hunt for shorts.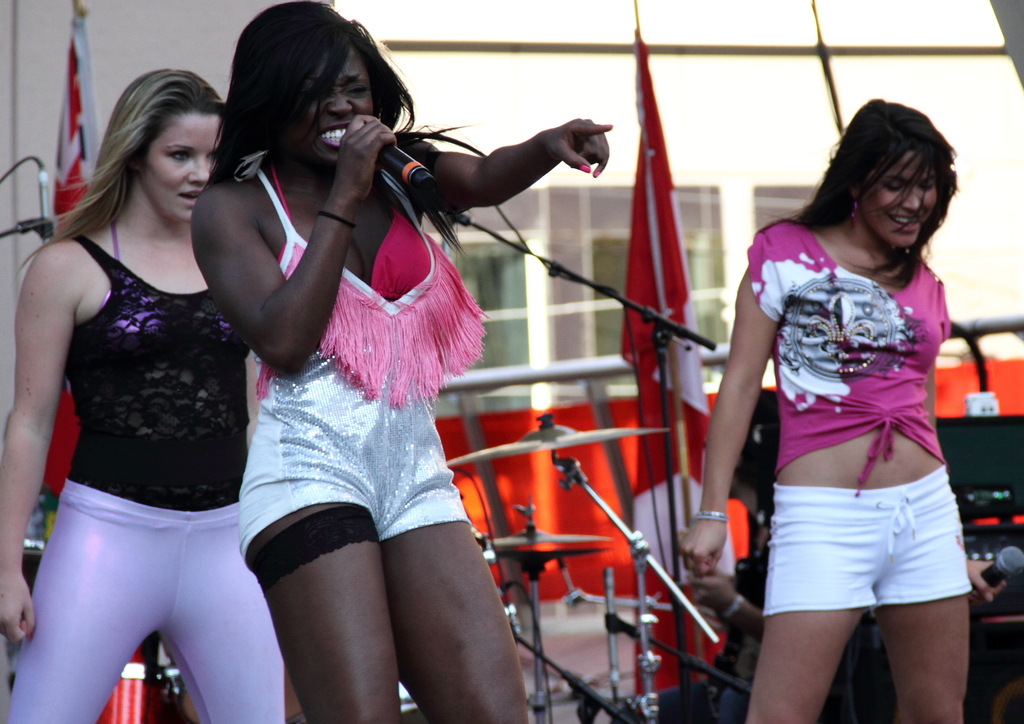
Hunted down at 241 503 388 595.
